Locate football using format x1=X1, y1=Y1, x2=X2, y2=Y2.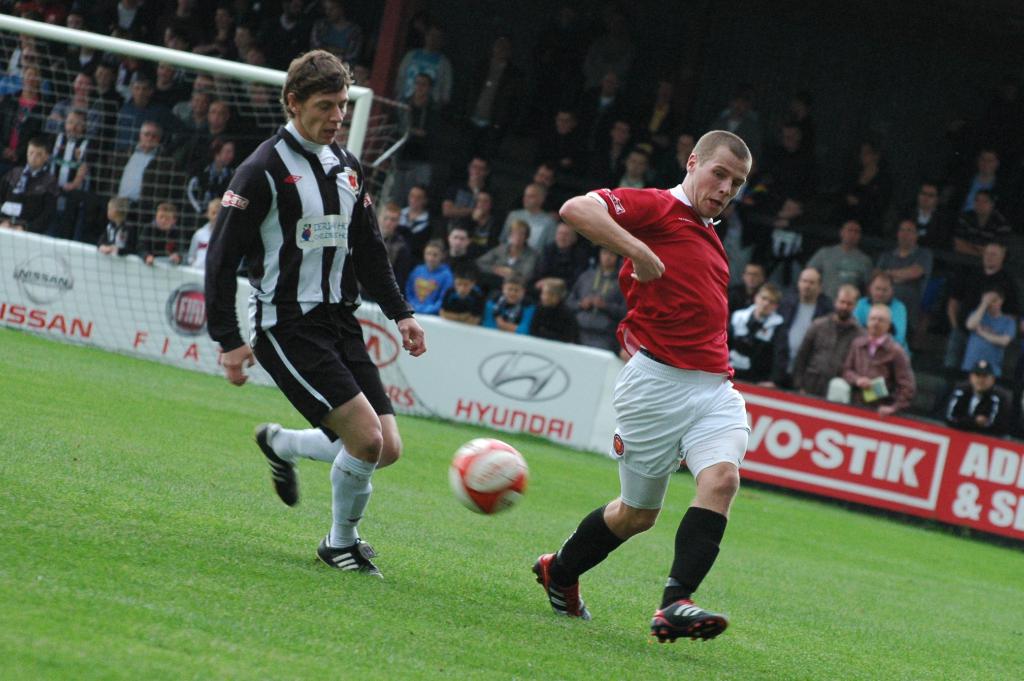
x1=451, y1=433, x2=529, y2=517.
